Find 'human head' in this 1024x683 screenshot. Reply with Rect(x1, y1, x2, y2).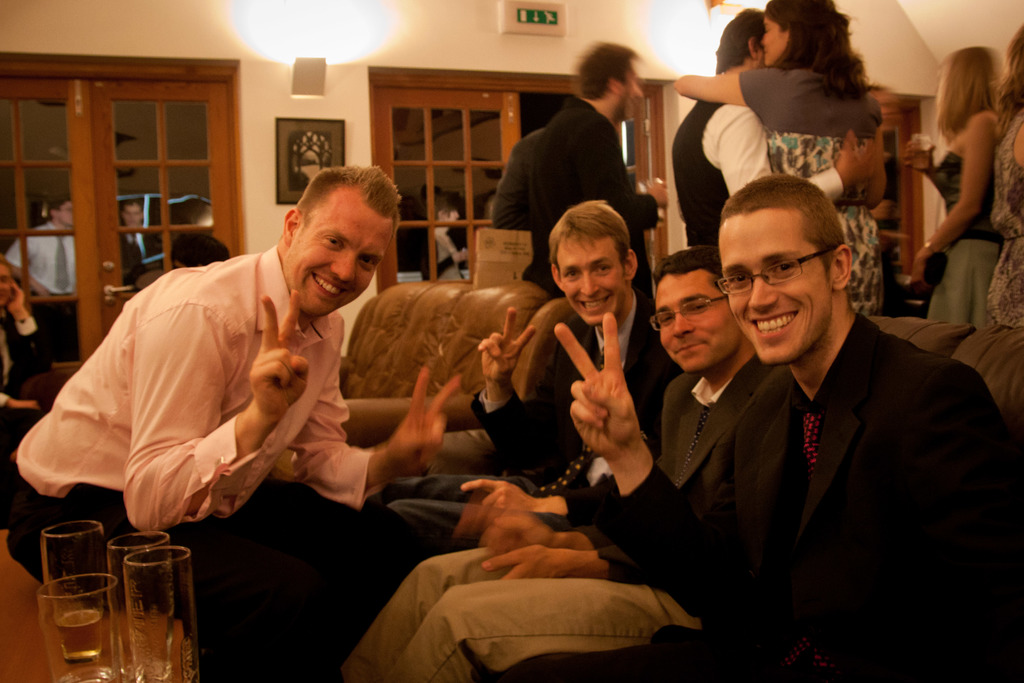
Rect(578, 40, 645, 124).
